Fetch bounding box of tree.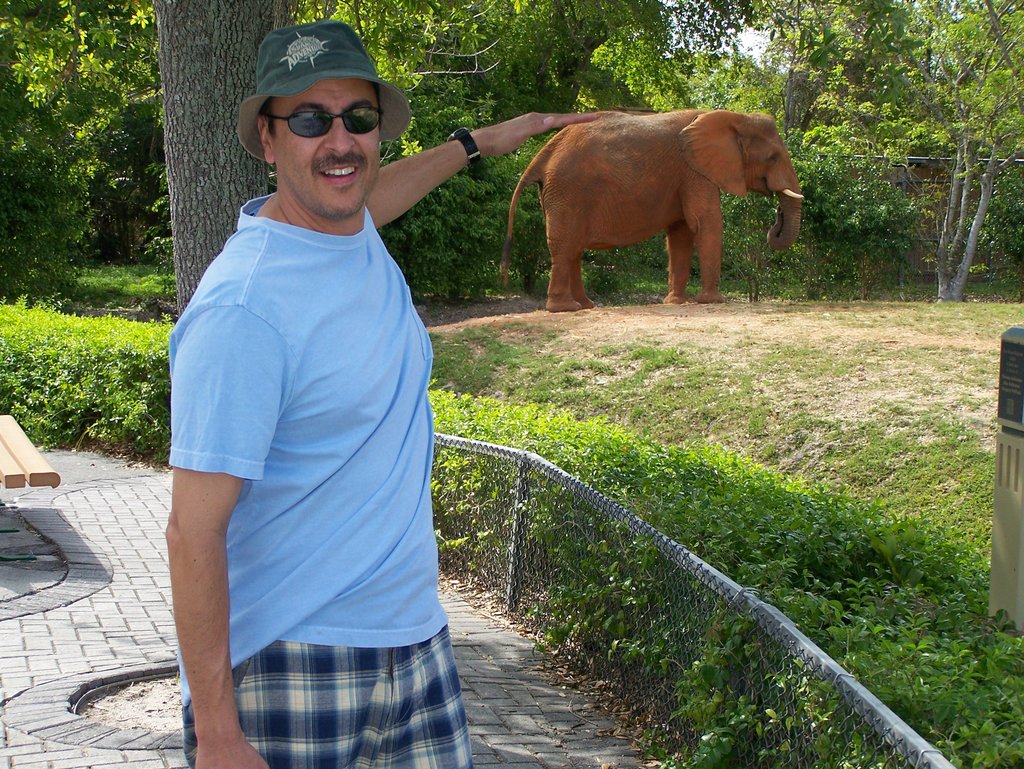
Bbox: select_region(298, 0, 744, 295).
